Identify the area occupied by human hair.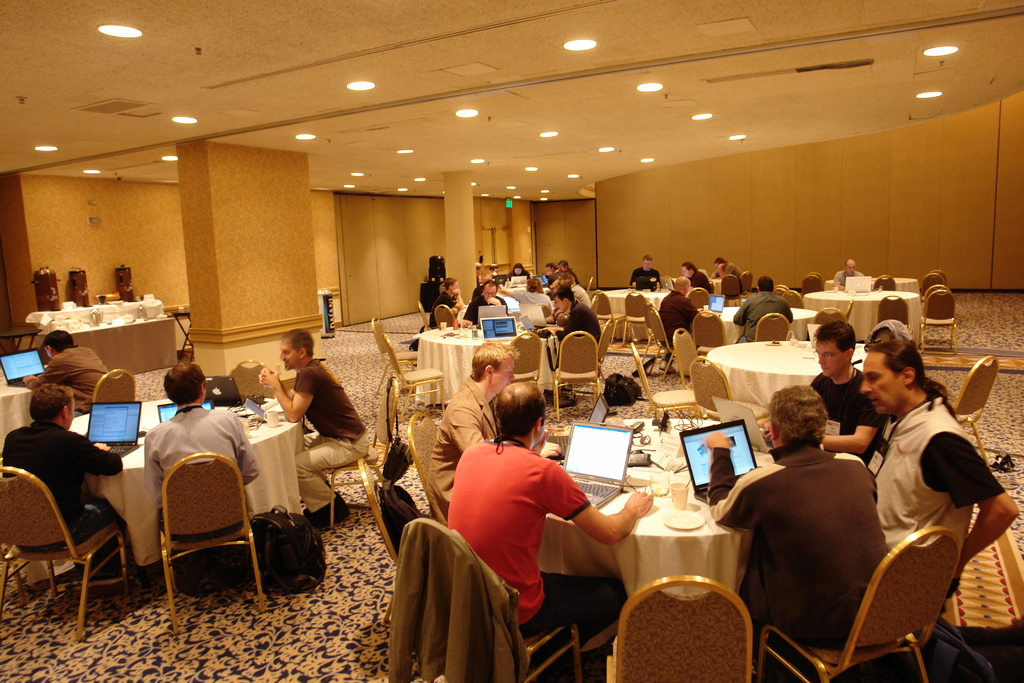
Area: [x1=559, y1=274, x2=577, y2=287].
